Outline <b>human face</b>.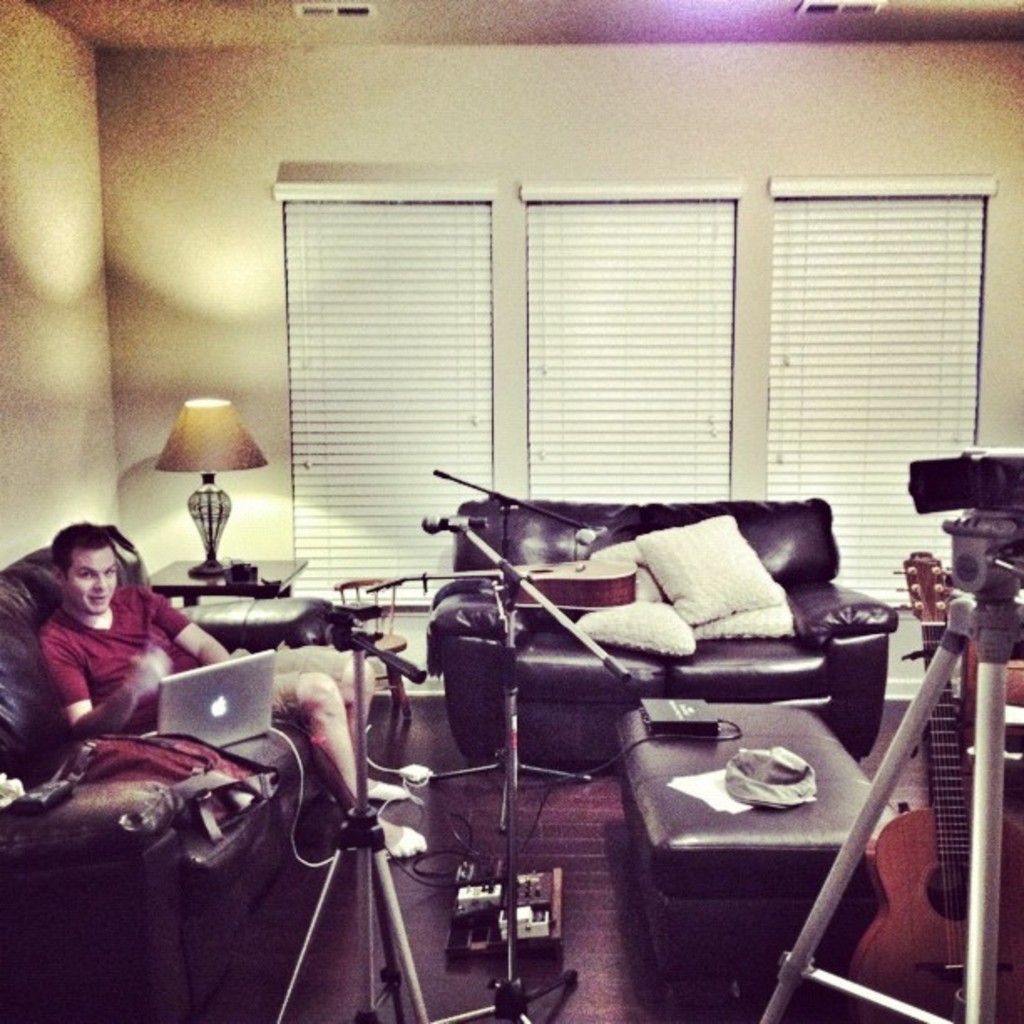
Outline: 65/549/119/614.
